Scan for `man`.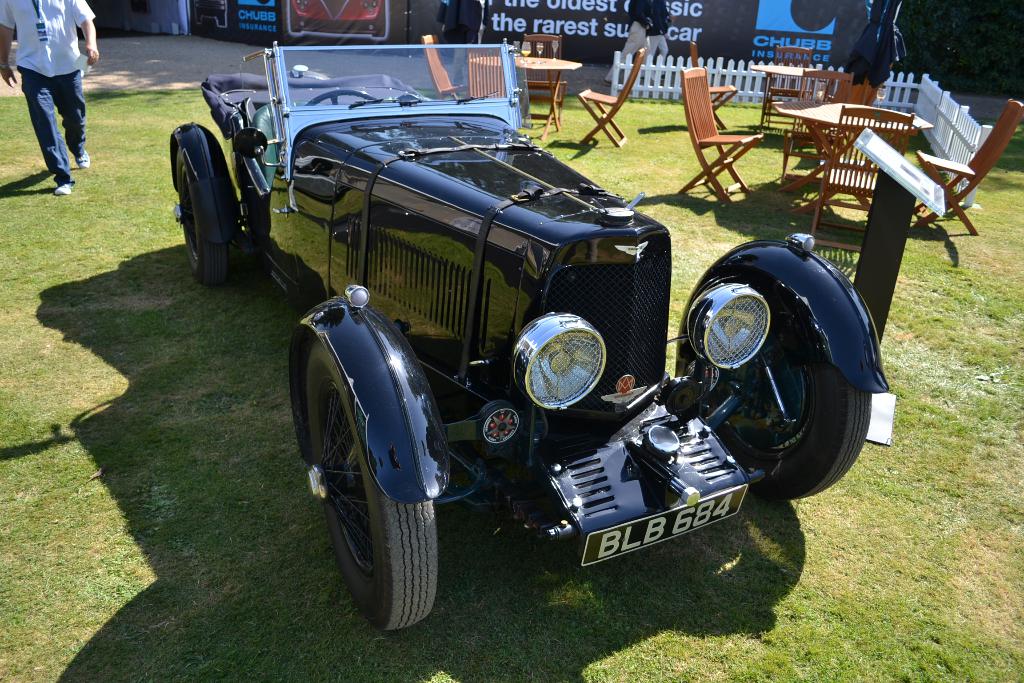
Scan result: BBox(0, 0, 104, 195).
